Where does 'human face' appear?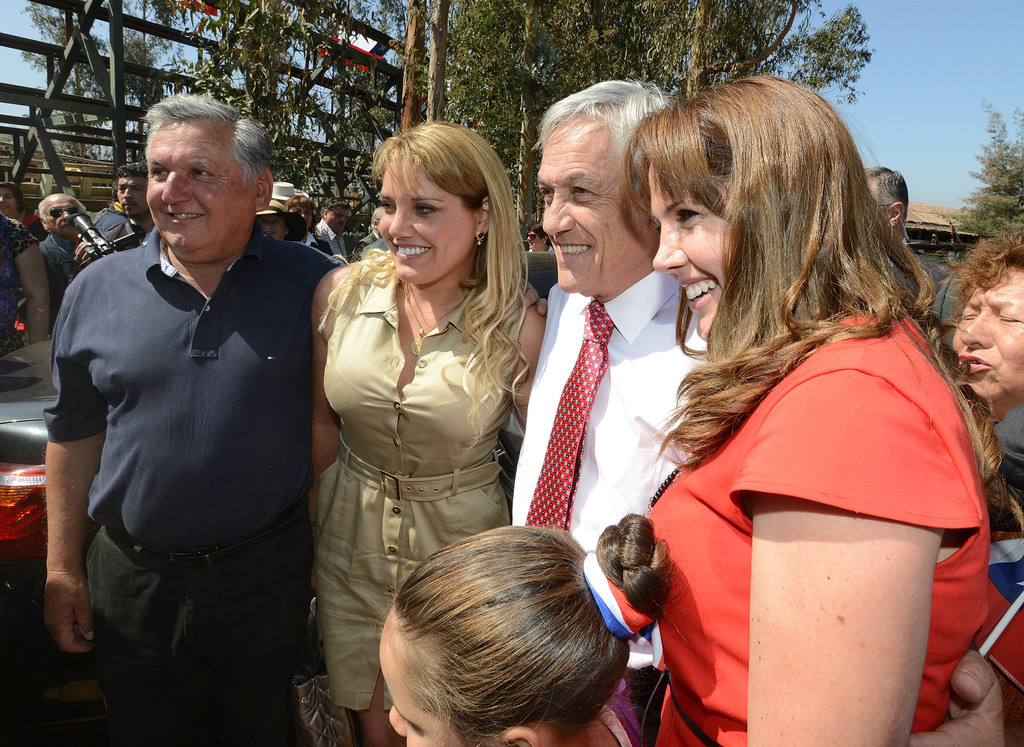
Appears at [left=539, top=121, right=628, bottom=296].
